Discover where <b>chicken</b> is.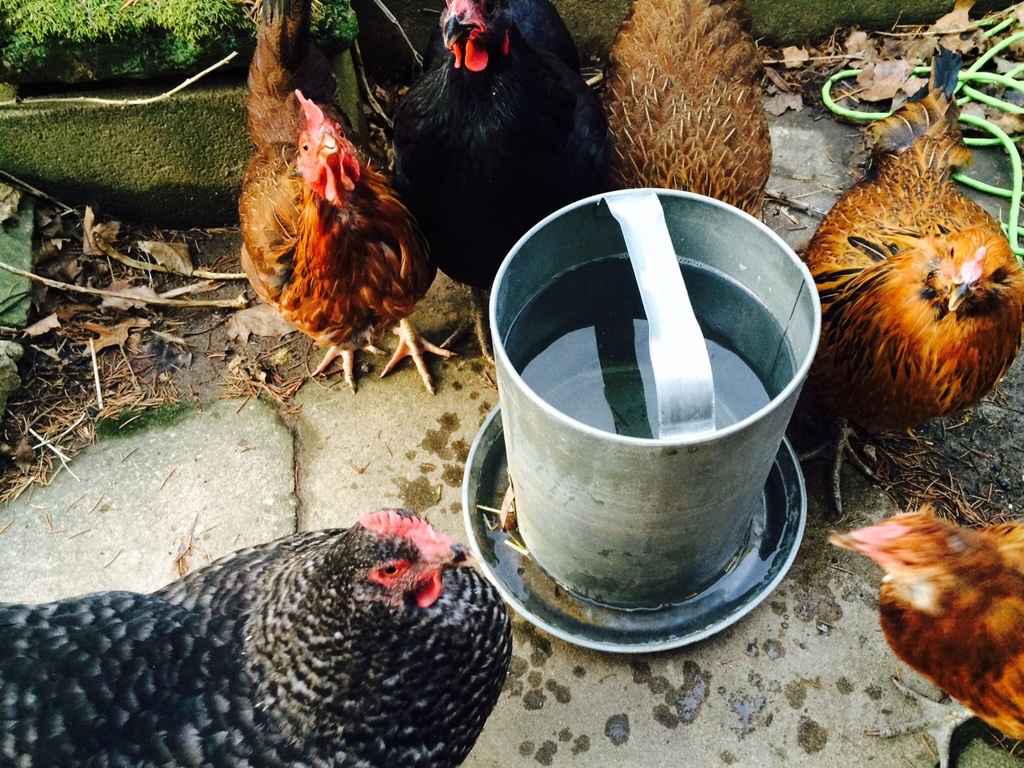
Discovered at 802 38 1023 520.
